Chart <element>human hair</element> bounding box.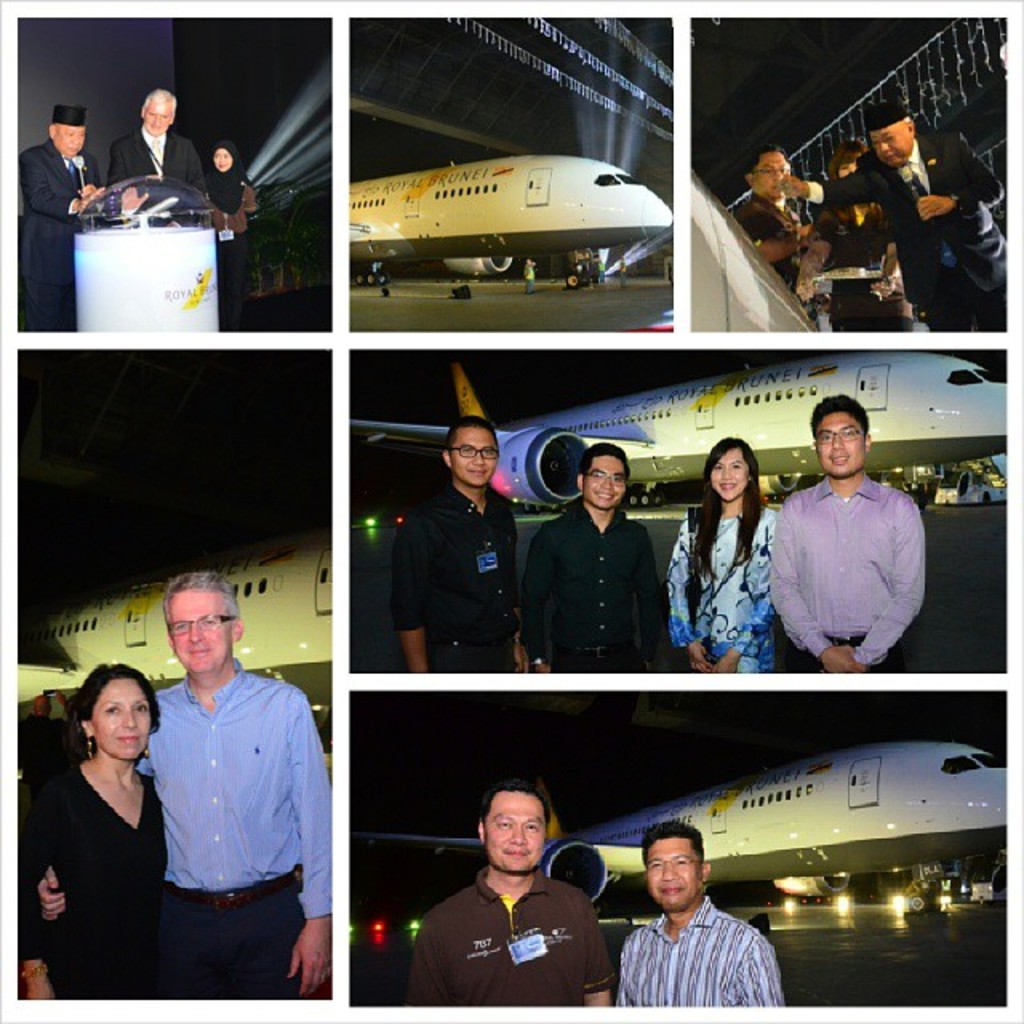
Charted: box(637, 818, 706, 870).
